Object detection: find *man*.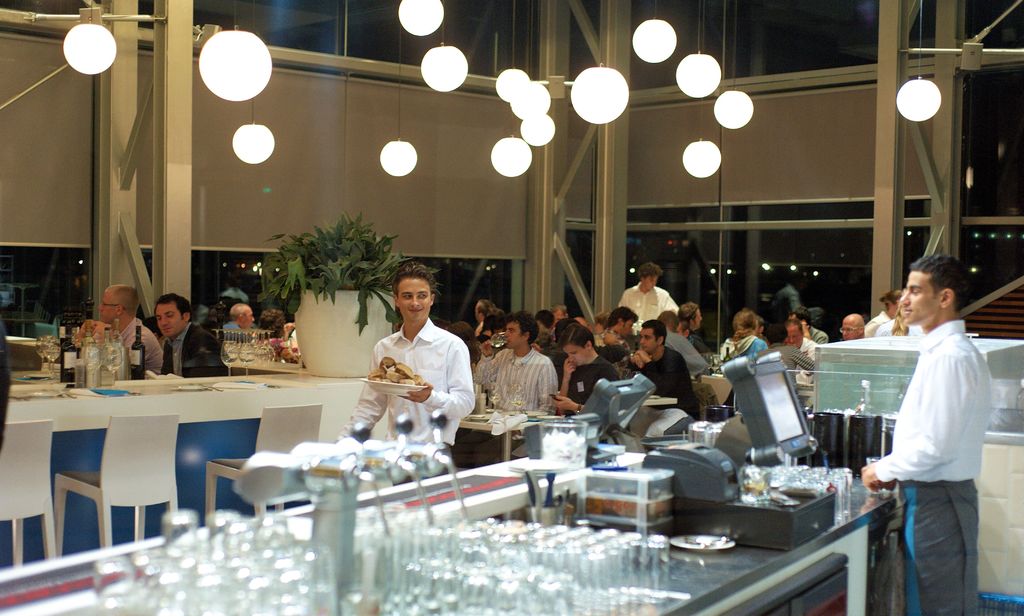
pyautogui.locateOnScreen(681, 300, 708, 352).
